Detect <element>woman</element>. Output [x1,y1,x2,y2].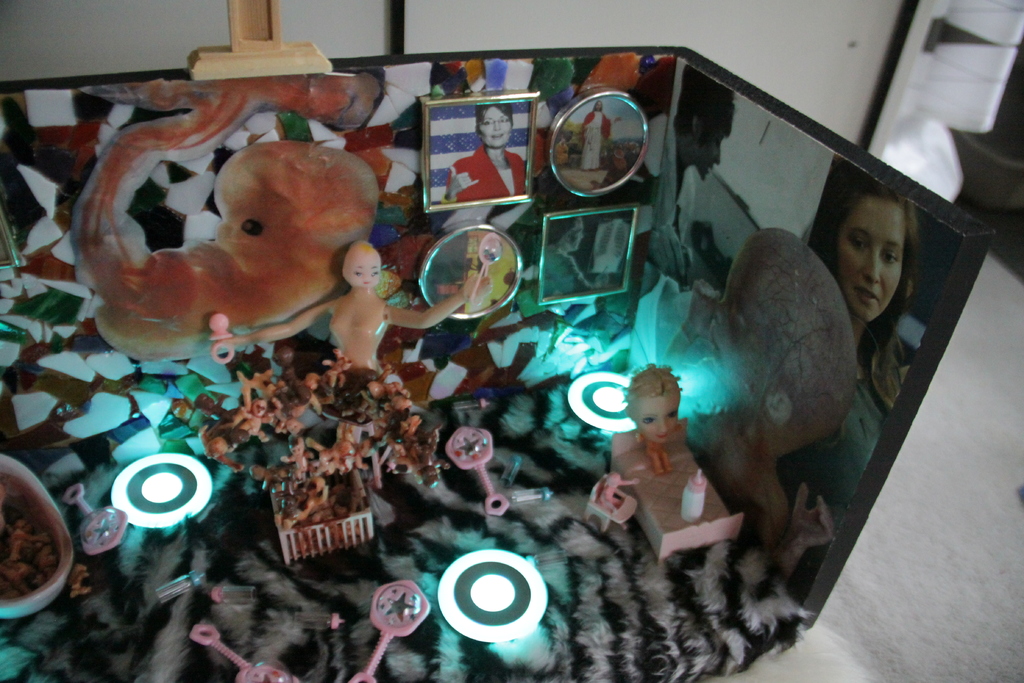
[241,250,502,374].
